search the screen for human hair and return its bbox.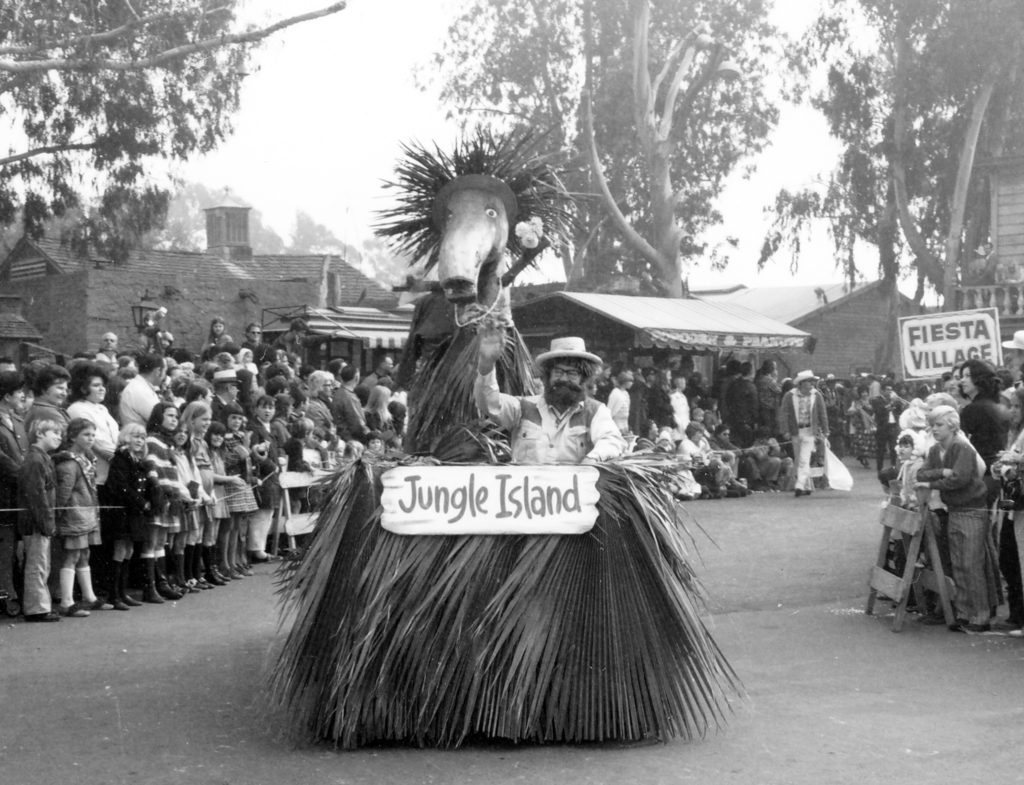
Found: [x1=741, y1=360, x2=752, y2=376].
